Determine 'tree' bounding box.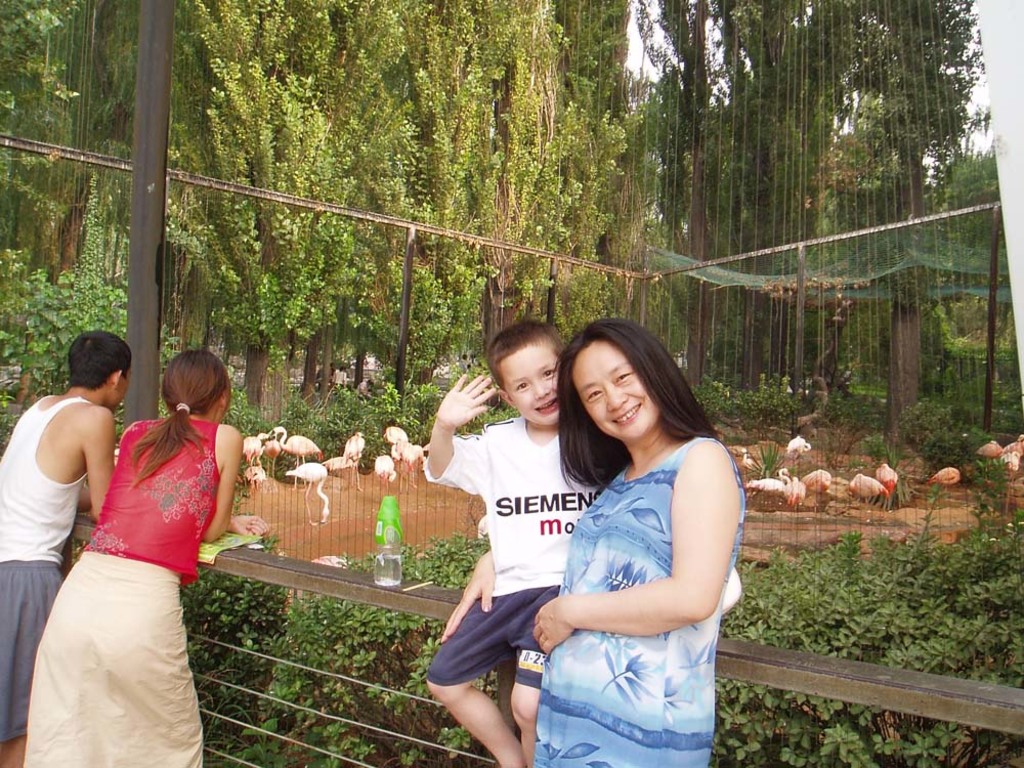
Determined: detection(246, 0, 423, 420).
